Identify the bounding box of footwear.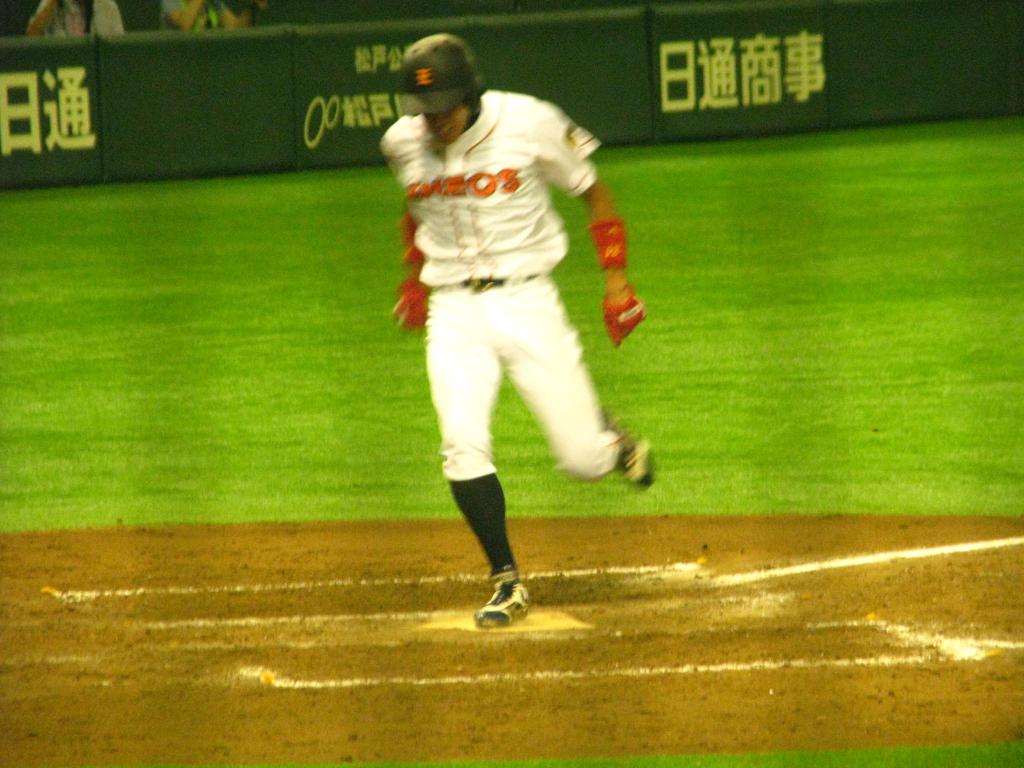
box(605, 405, 655, 492).
